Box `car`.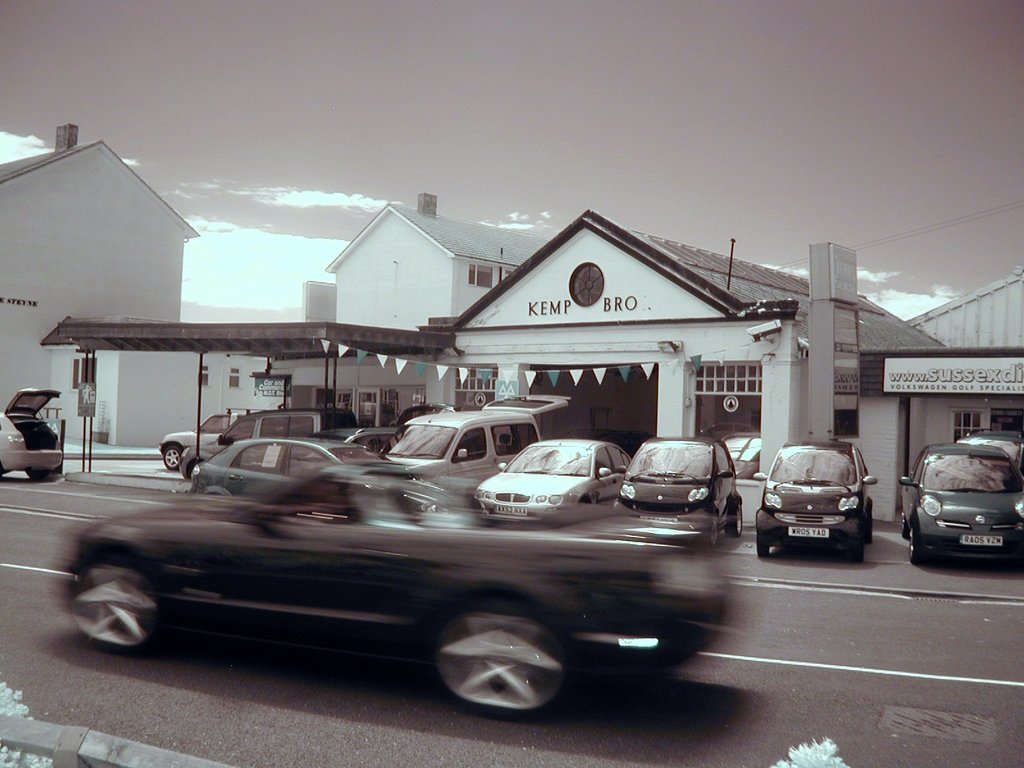
rect(56, 468, 751, 732).
